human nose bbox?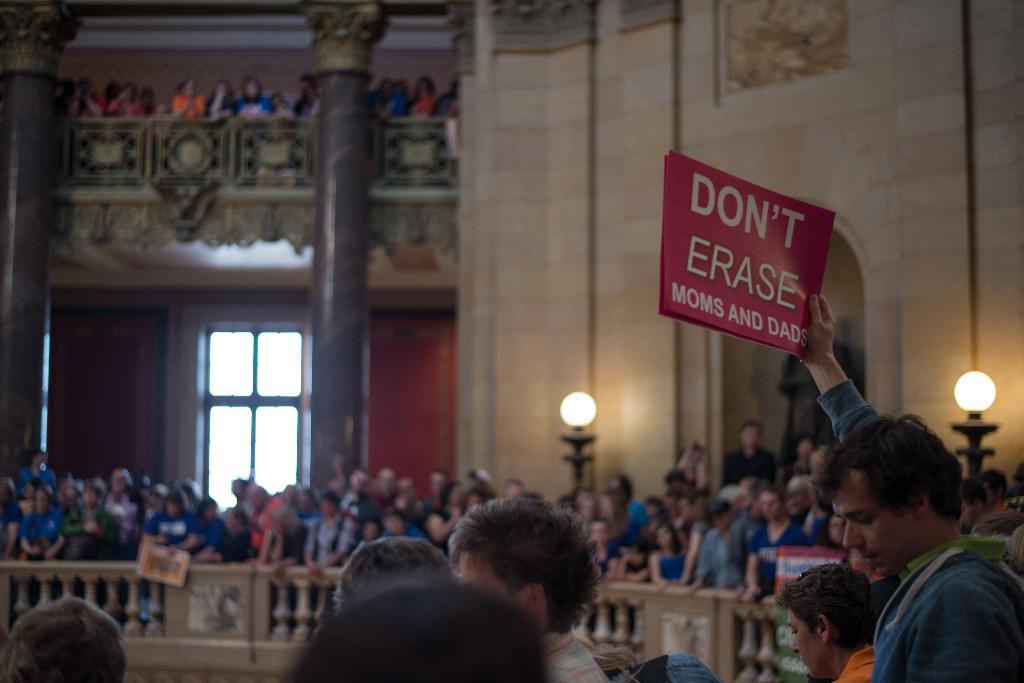
[x1=794, y1=632, x2=800, y2=654]
